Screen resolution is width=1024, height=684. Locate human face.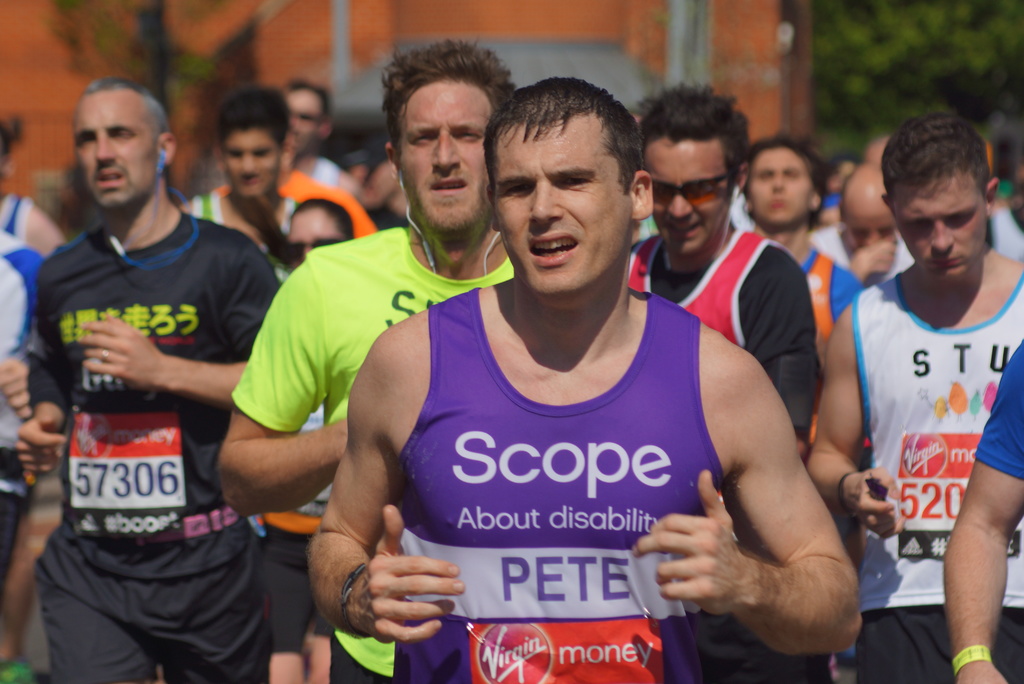
rect(286, 205, 346, 263).
